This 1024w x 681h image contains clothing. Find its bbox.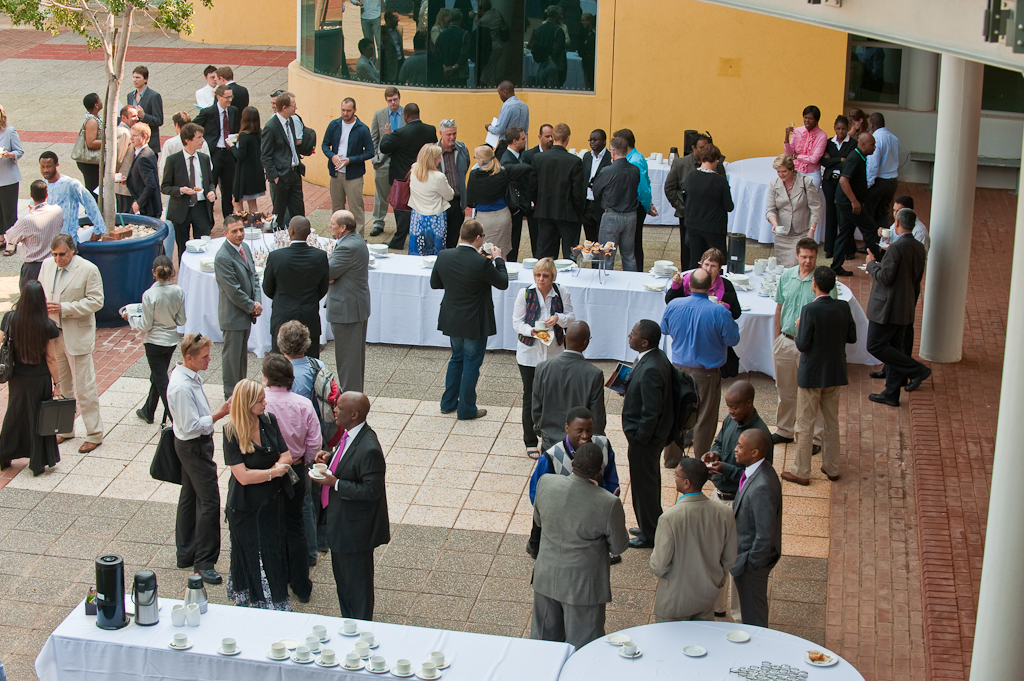
x1=314 y1=419 x2=380 y2=626.
